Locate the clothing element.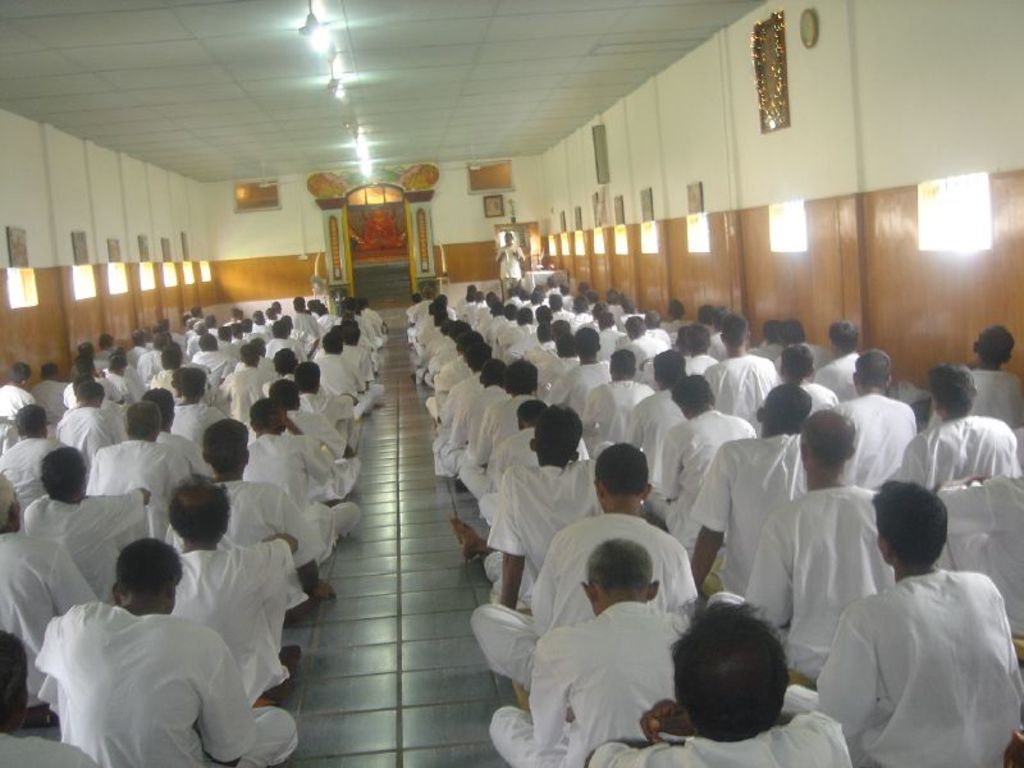
Element bbox: (x1=227, y1=360, x2=270, y2=401).
